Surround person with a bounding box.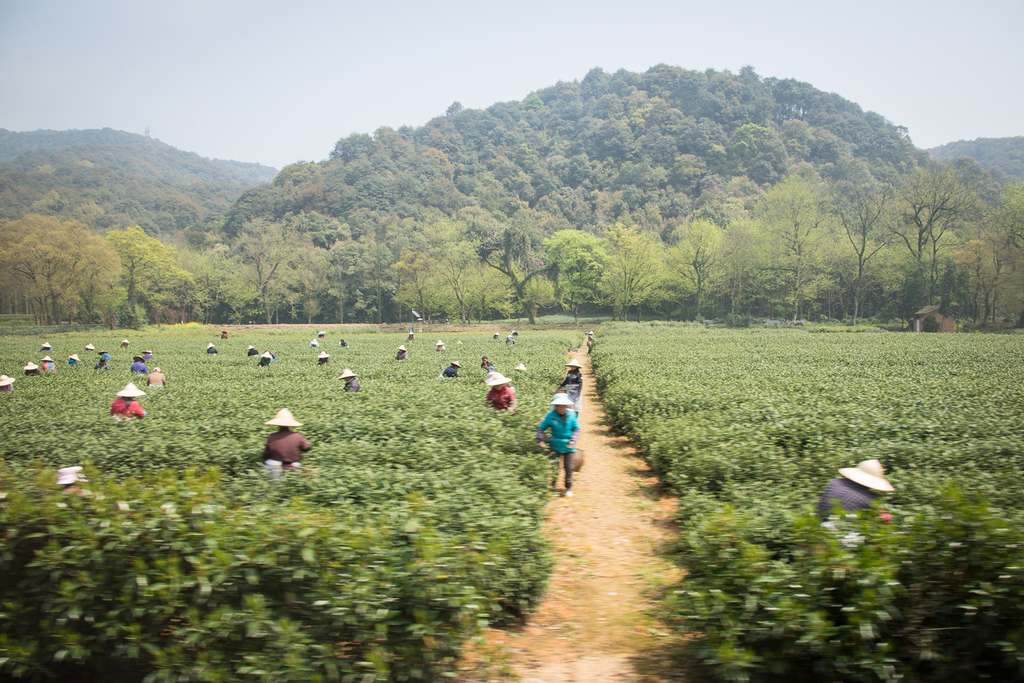
bbox=(317, 351, 329, 366).
